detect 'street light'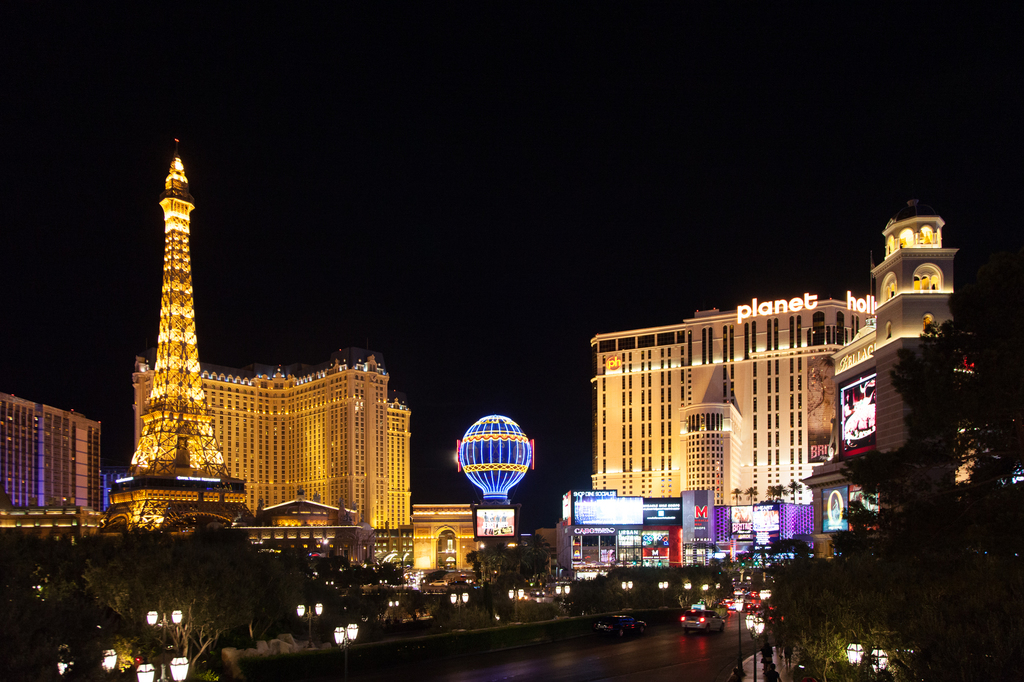
region(712, 582, 718, 597)
